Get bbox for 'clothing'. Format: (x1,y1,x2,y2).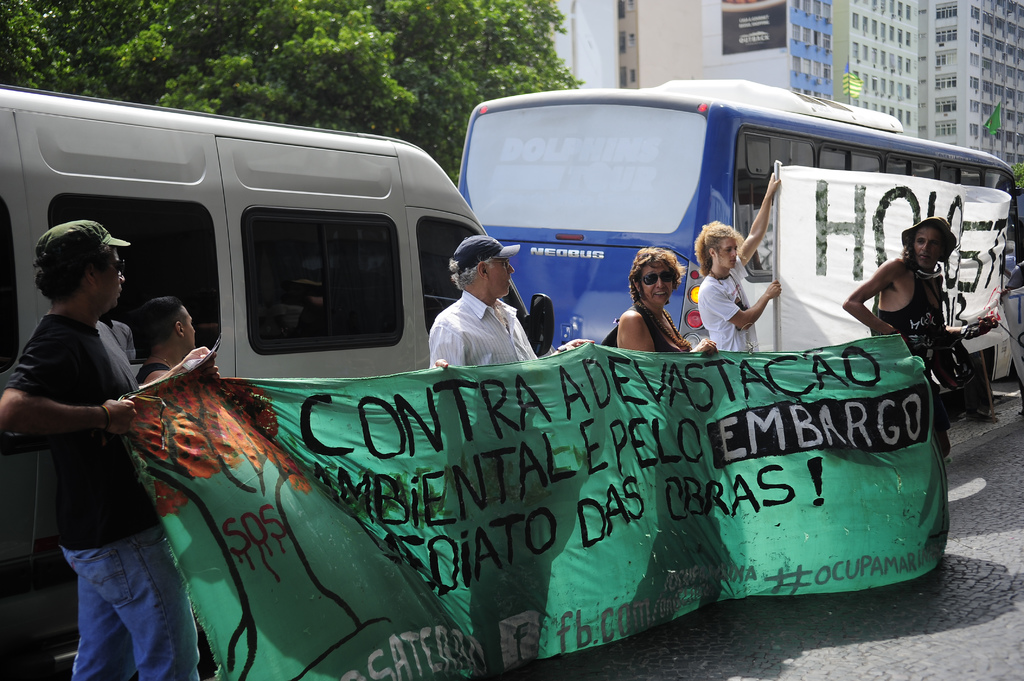
(416,287,556,360).
